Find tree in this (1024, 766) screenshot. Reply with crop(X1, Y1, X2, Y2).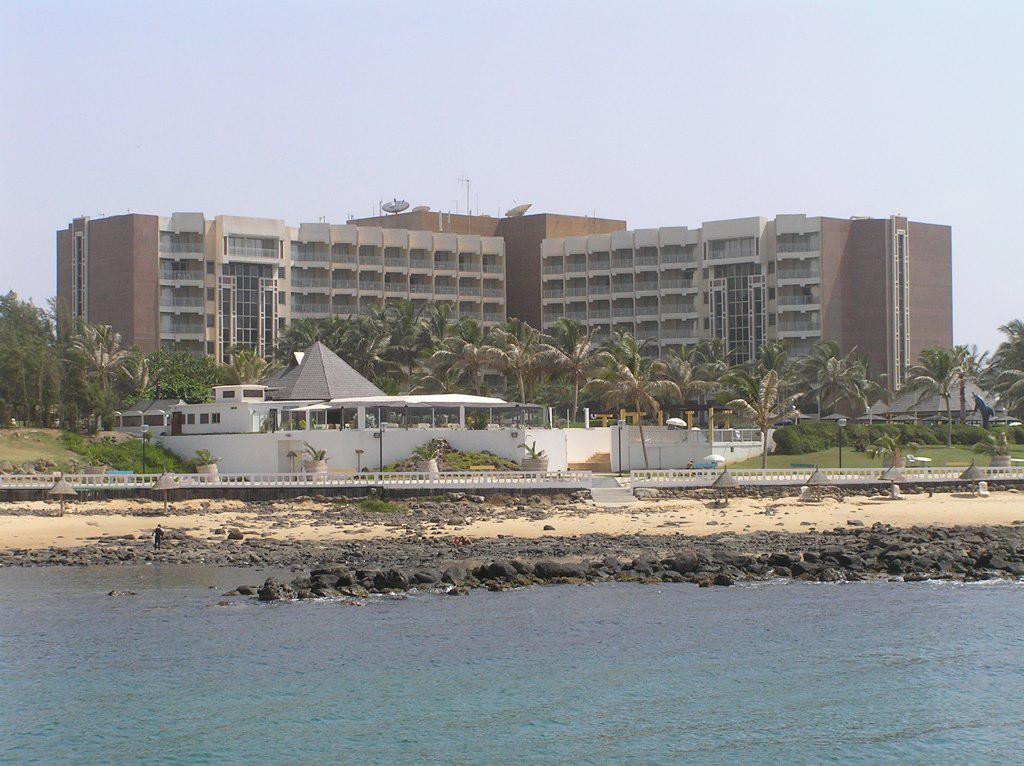
crop(973, 312, 1023, 441).
